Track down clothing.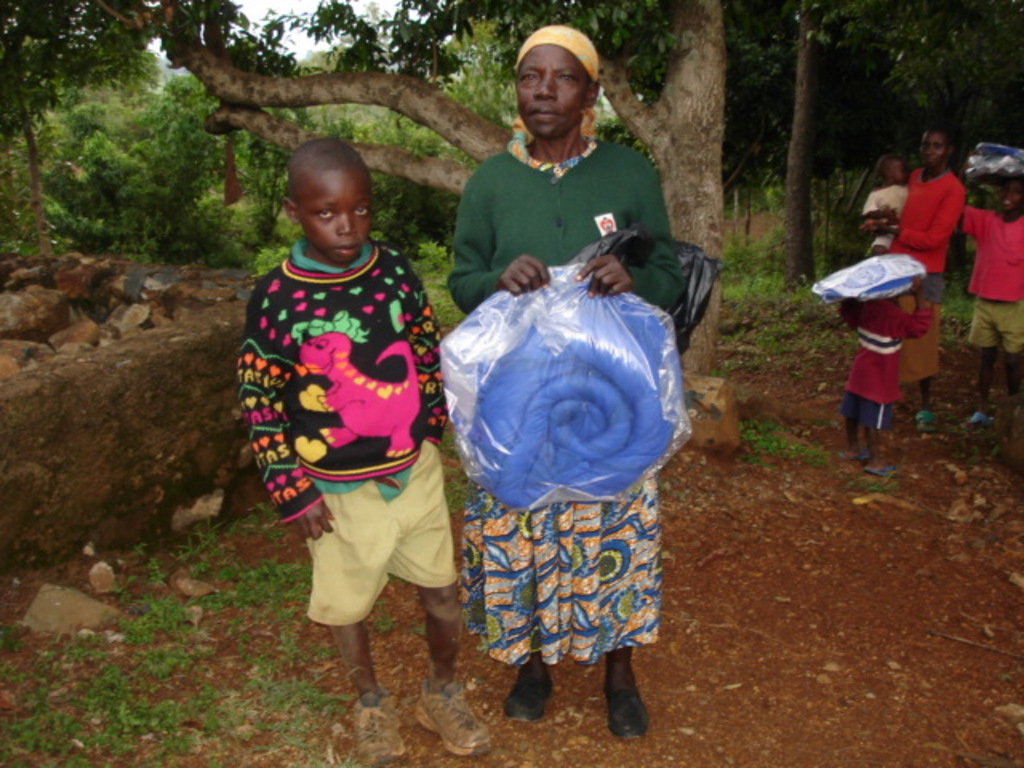
Tracked to region(882, 165, 970, 387).
